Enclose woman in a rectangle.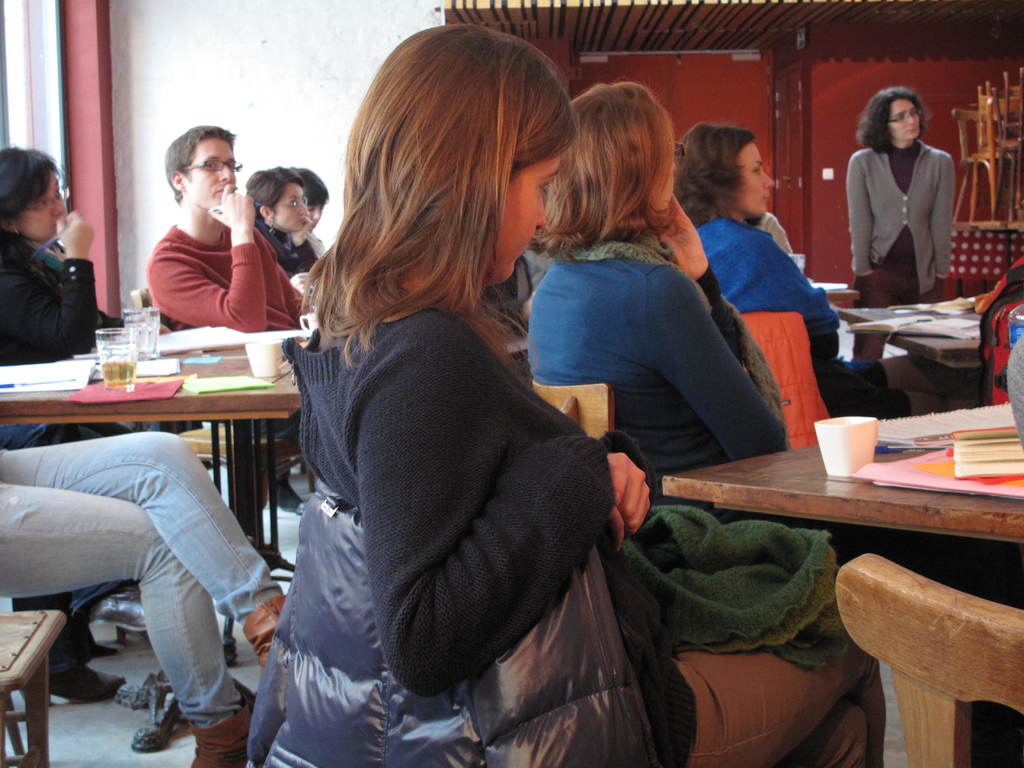
(848, 86, 952, 310).
